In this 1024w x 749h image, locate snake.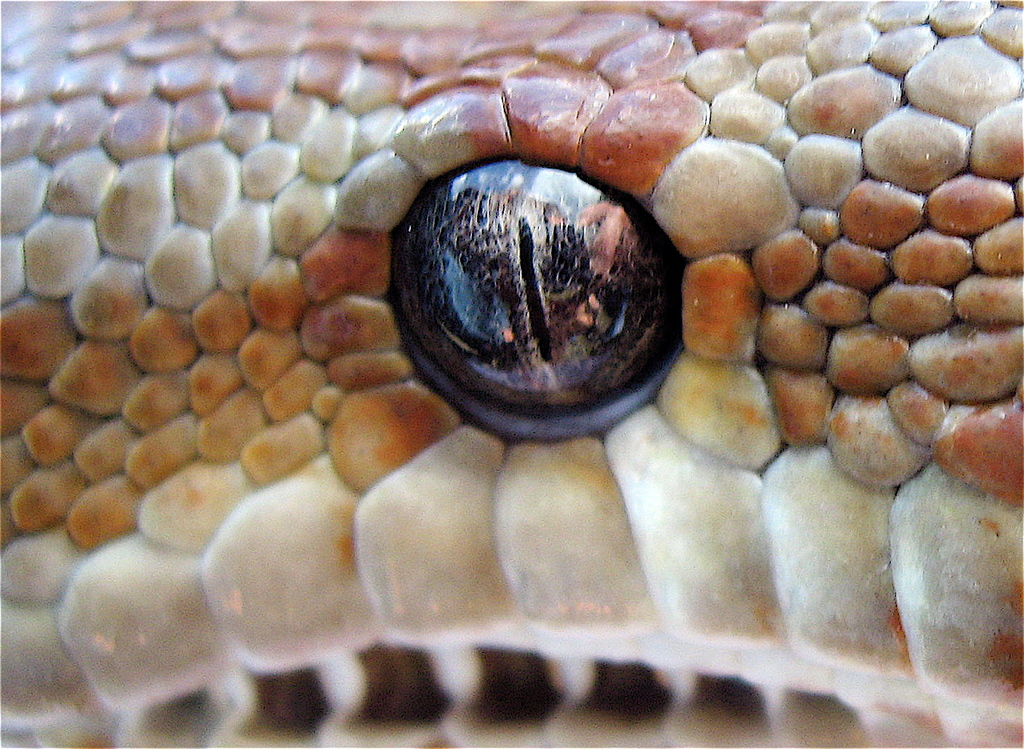
Bounding box: 0,0,1021,748.
